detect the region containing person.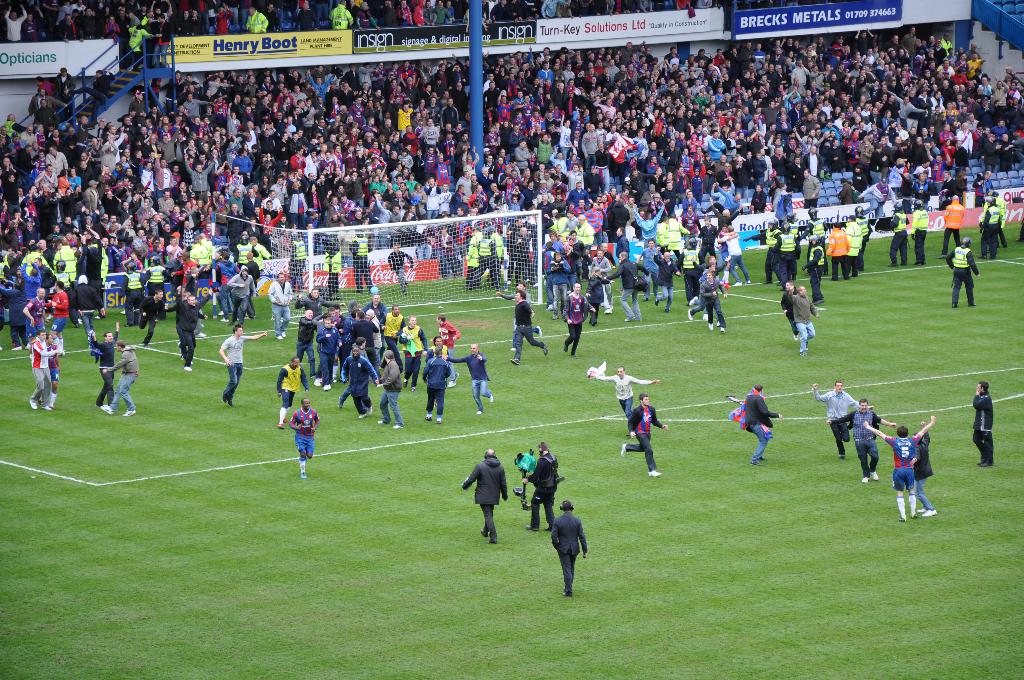
BBox(945, 196, 966, 257).
